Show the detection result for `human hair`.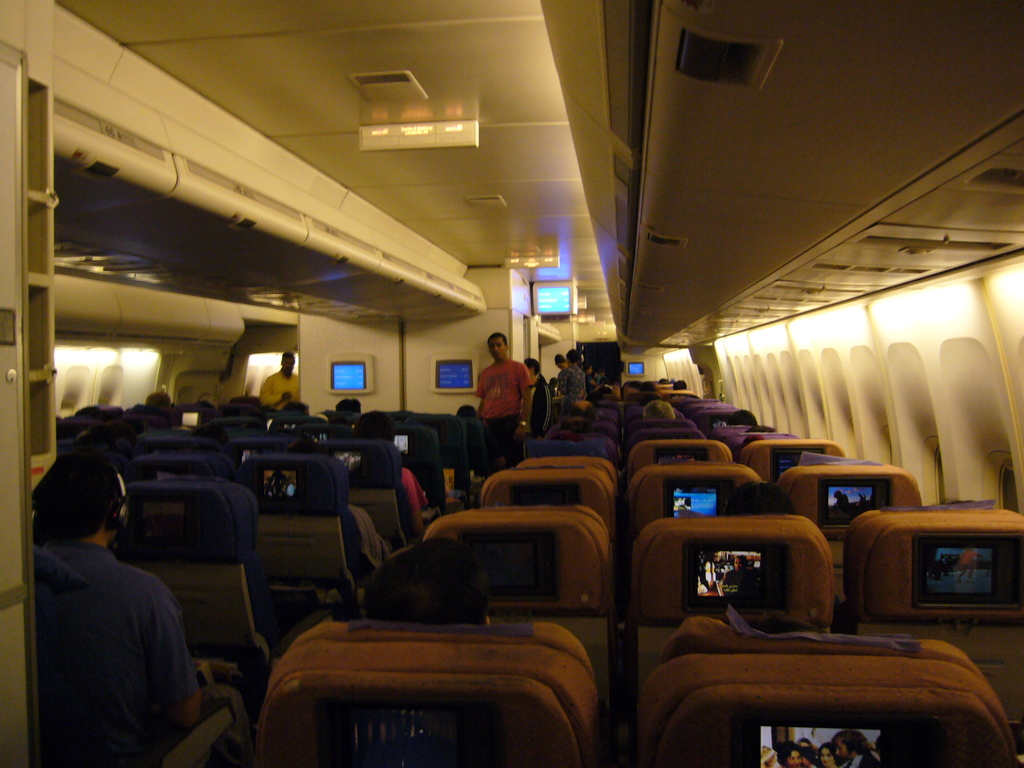
Rect(599, 386, 611, 394).
